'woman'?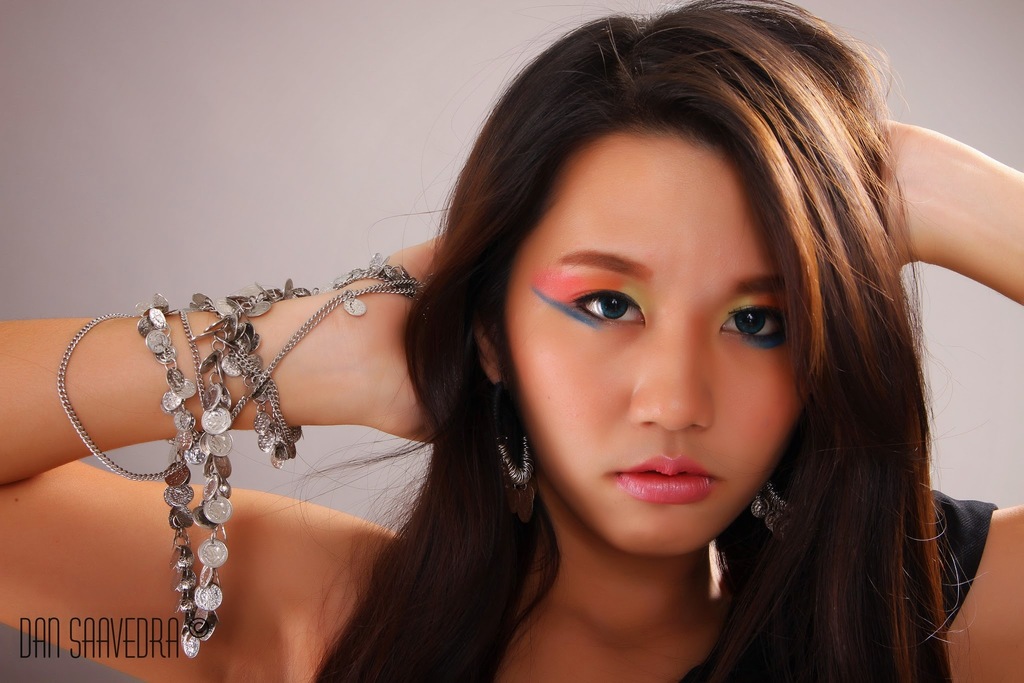
bbox(0, 0, 1023, 682)
